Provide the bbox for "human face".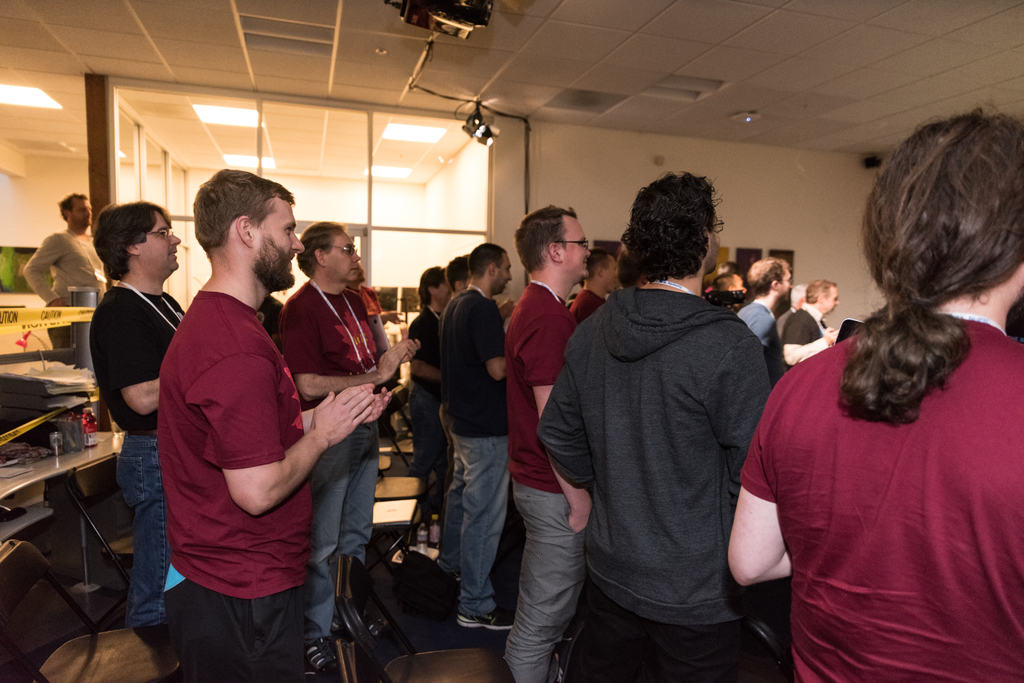
(138,215,180,268).
